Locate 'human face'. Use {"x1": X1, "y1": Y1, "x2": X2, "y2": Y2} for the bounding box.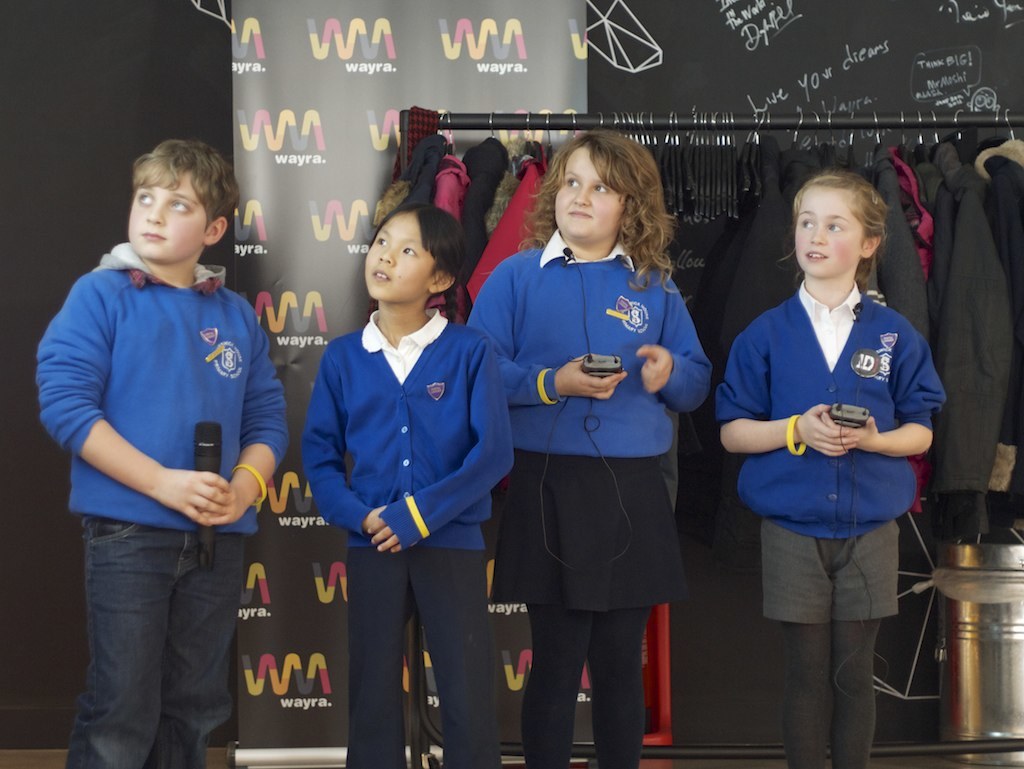
{"x1": 127, "y1": 174, "x2": 207, "y2": 261}.
